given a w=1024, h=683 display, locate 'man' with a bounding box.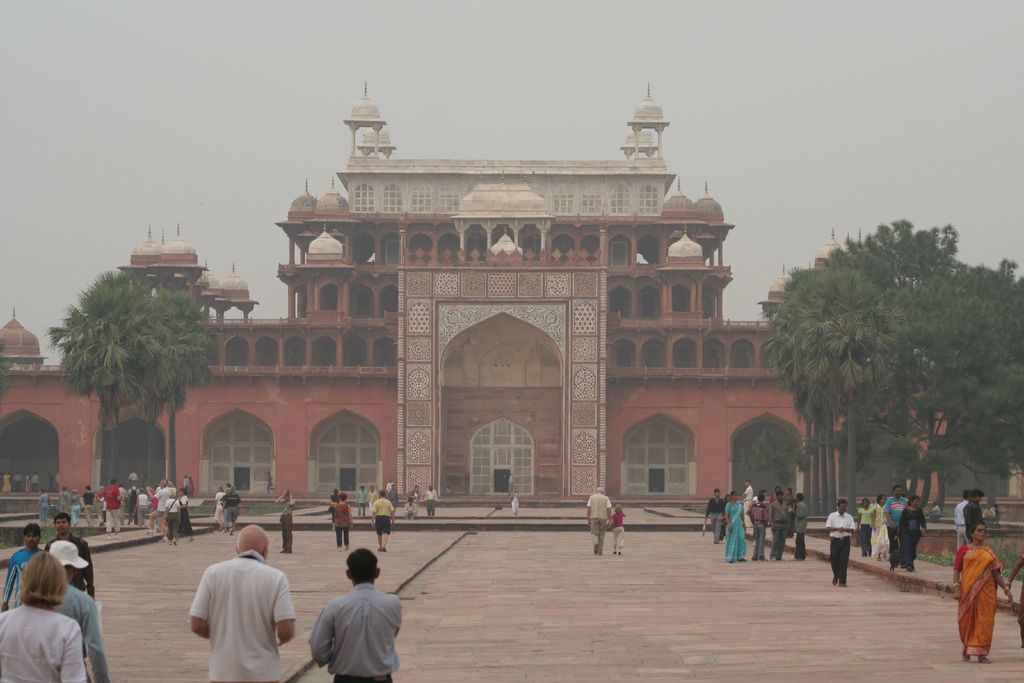
Located: rect(952, 489, 971, 554).
